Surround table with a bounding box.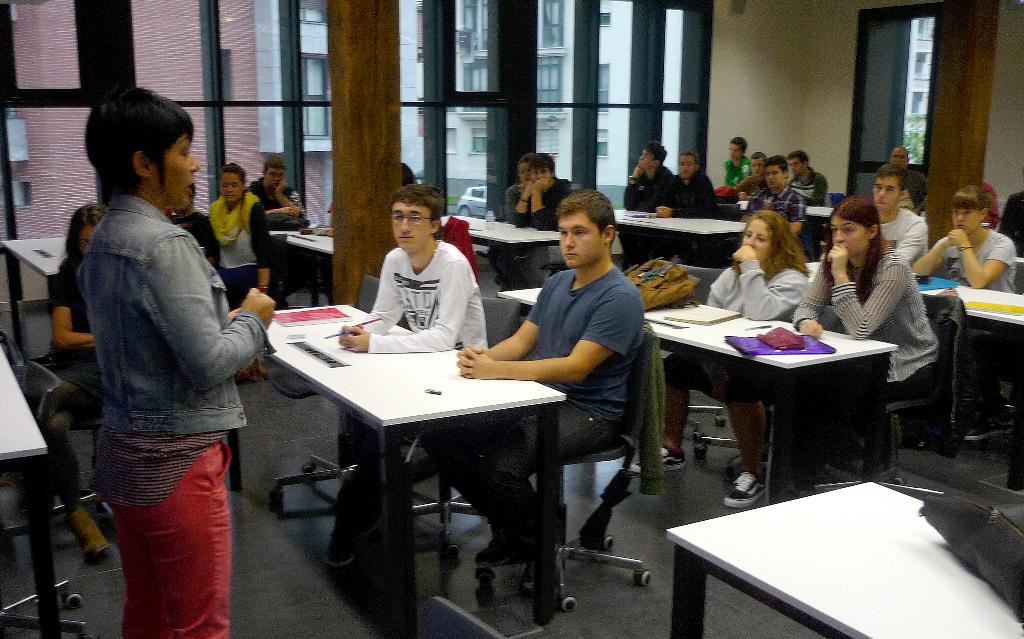
269 231 332 309.
